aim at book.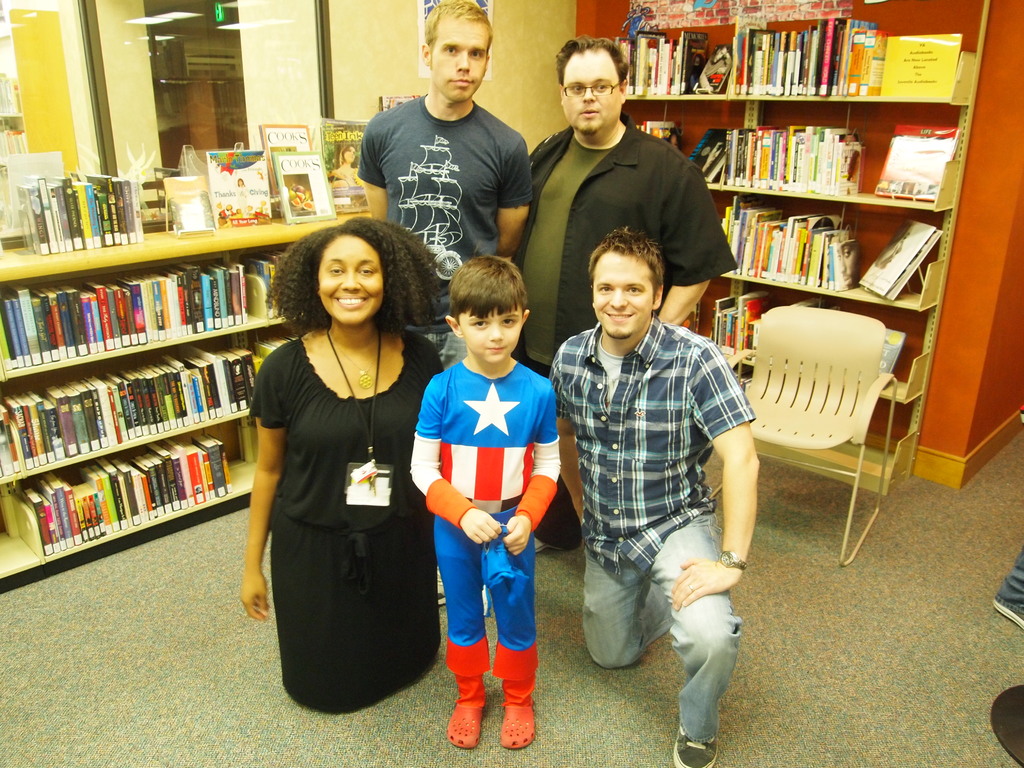
Aimed at {"x1": 329, "y1": 118, "x2": 380, "y2": 218}.
